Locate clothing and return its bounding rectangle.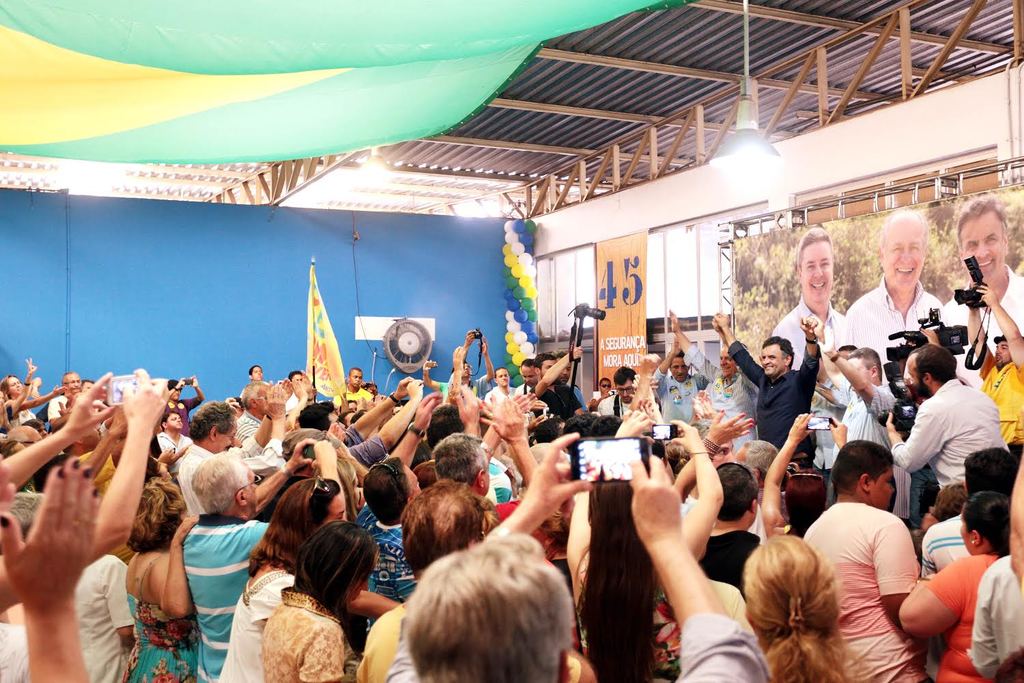
{"left": 210, "top": 563, "right": 292, "bottom": 682}.
